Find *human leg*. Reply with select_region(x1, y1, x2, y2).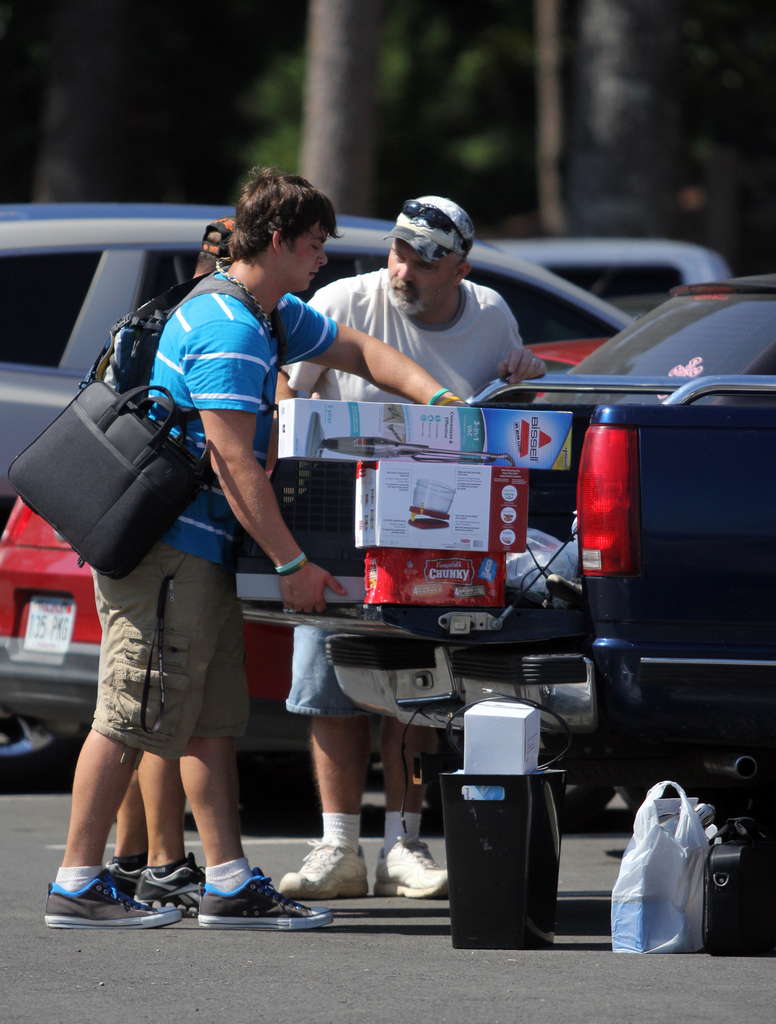
select_region(205, 731, 325, 932).
